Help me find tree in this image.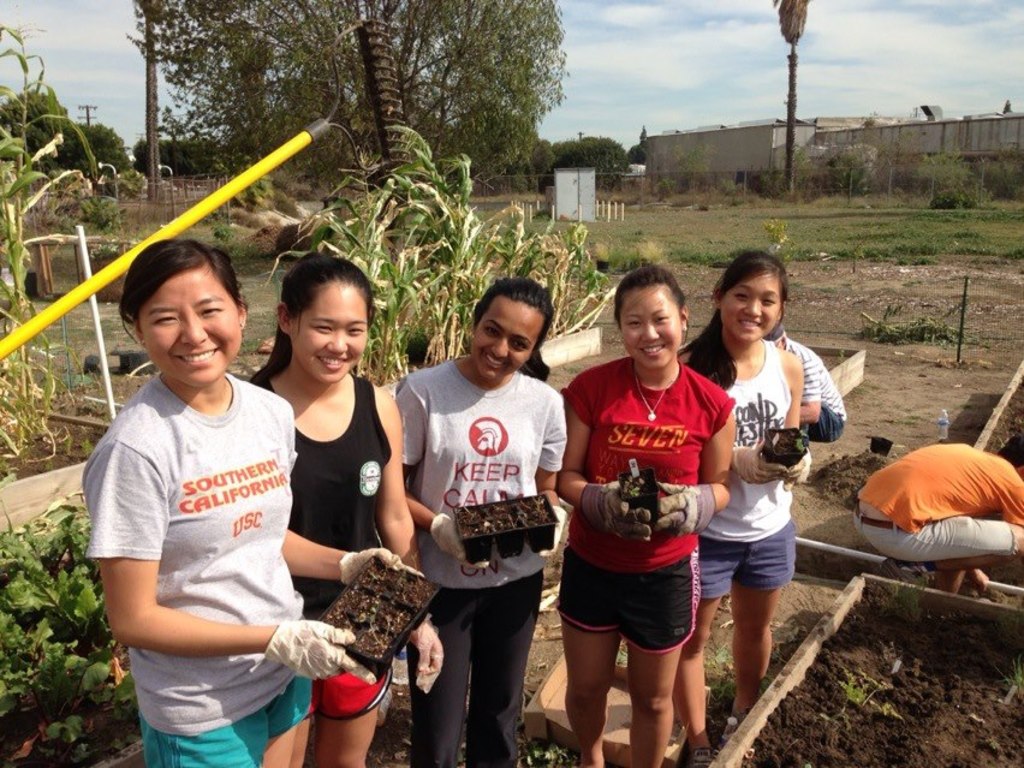
Found it: Rect(0, 19, 101, 489).
